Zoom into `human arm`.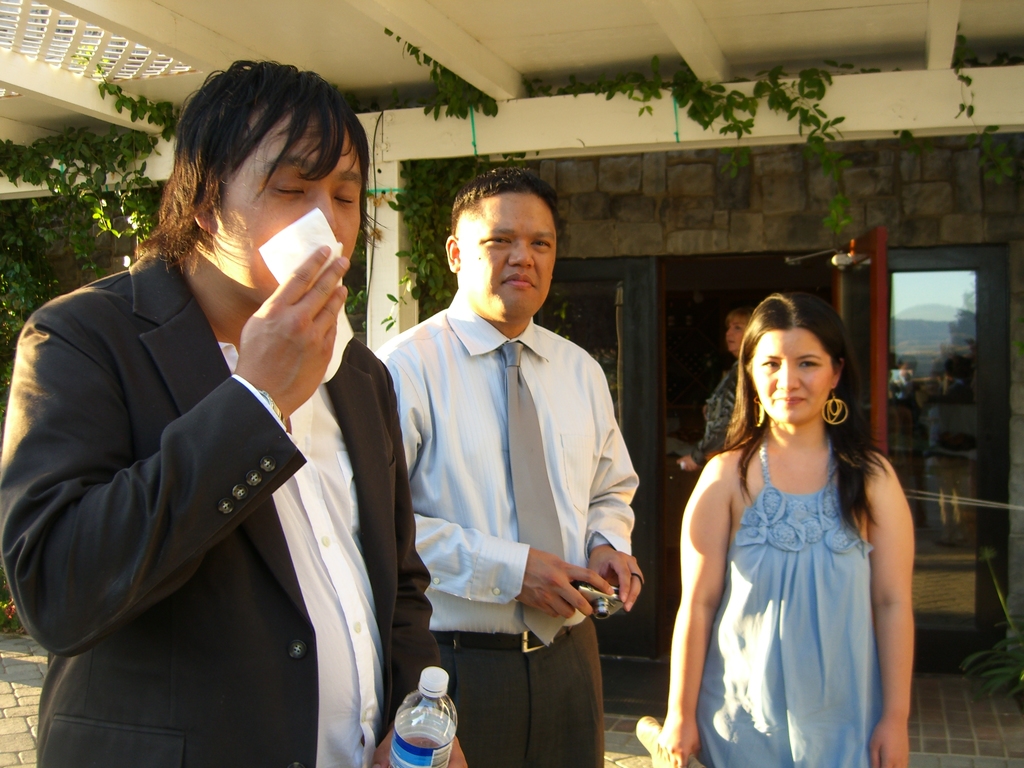
Zoom target: 863 452 924 767.
